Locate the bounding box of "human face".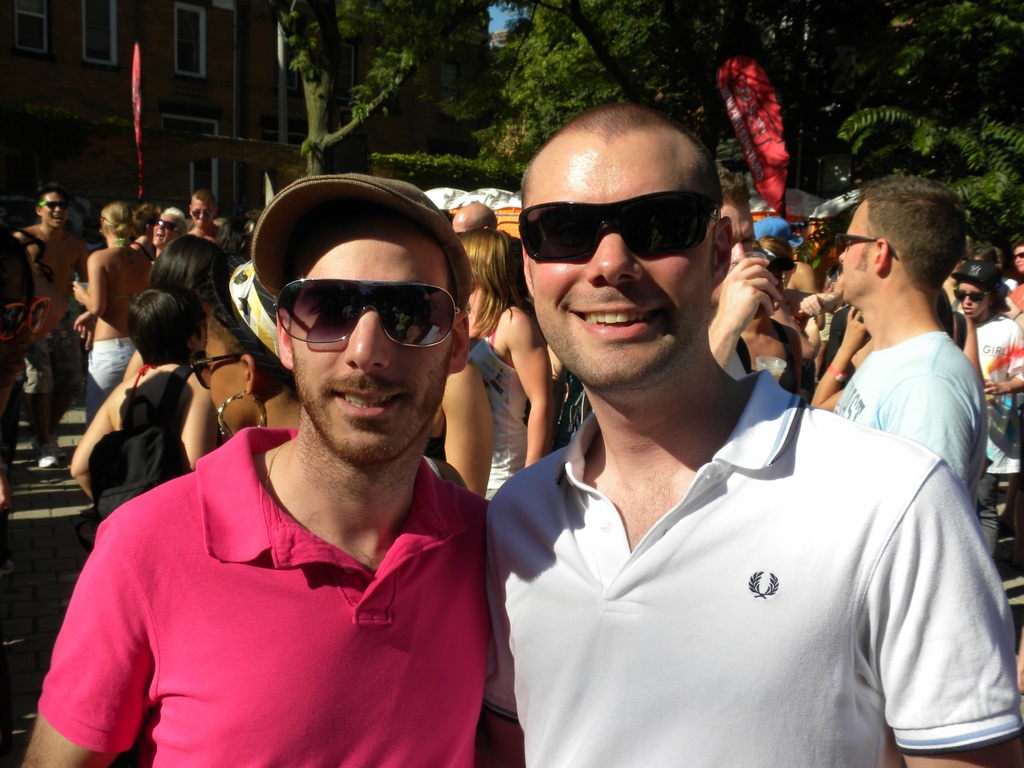
Bounding box: [190, 204, 212, 230].
